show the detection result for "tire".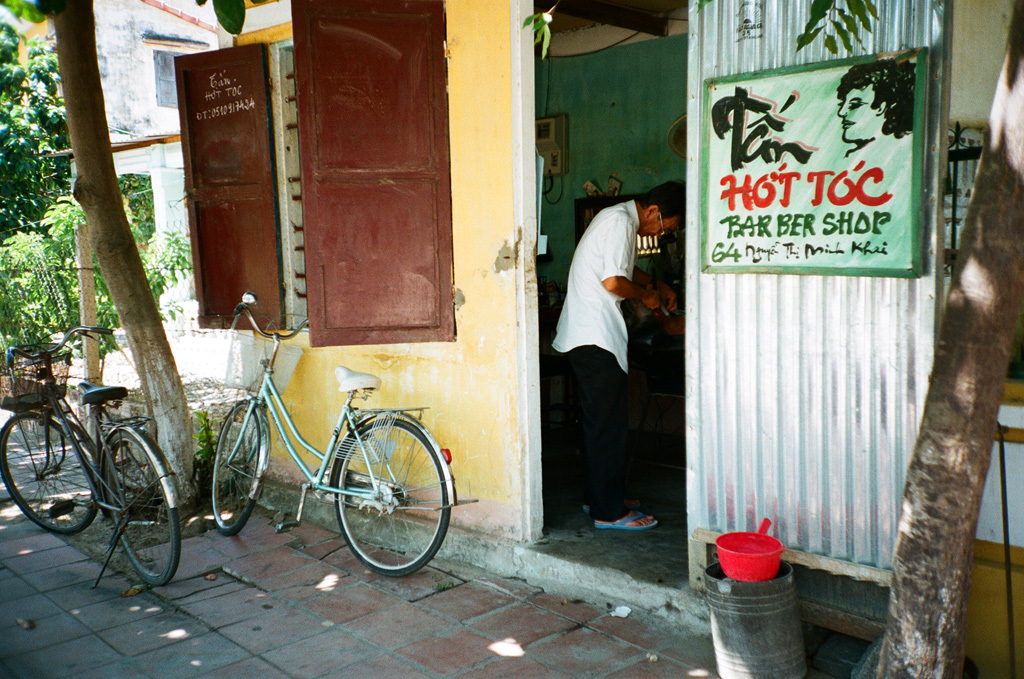
box=[104, 432, 180, 588].
